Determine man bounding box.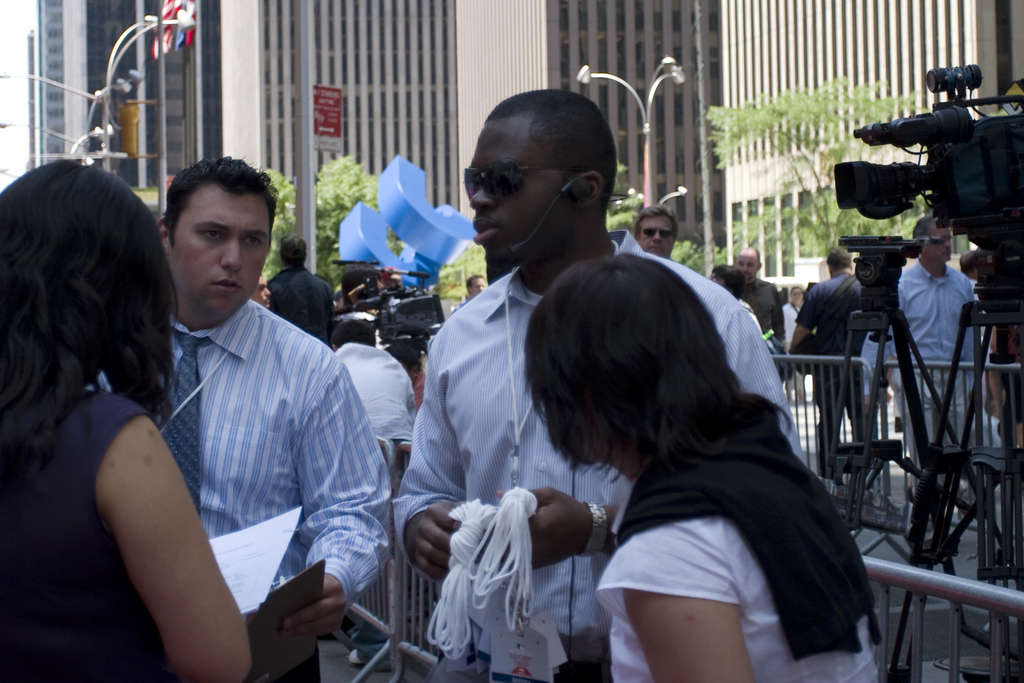
Determined: [392,88,793,682].
